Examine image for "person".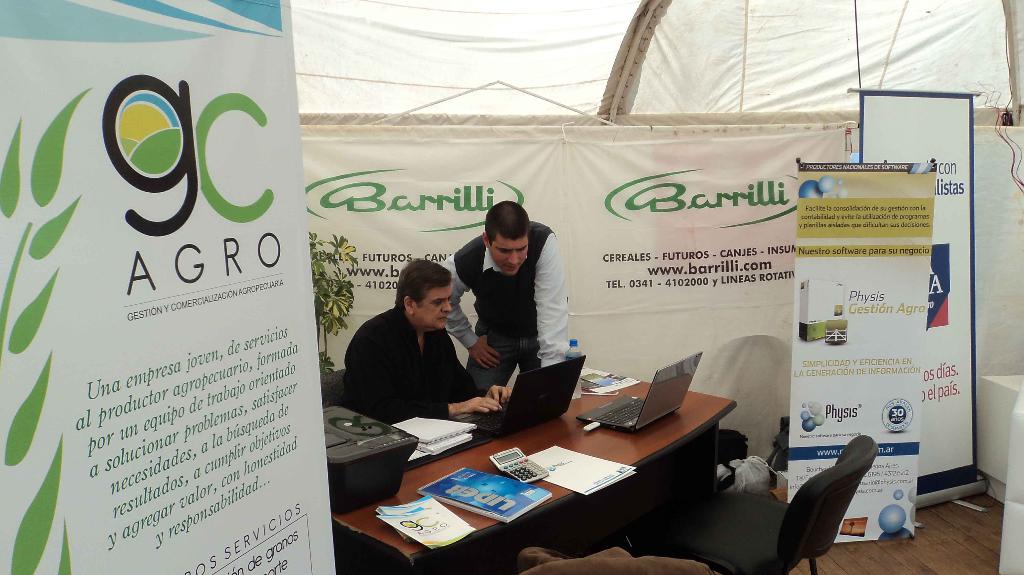
Examination result: [left=440, top=205, right=580, bottom=400].
